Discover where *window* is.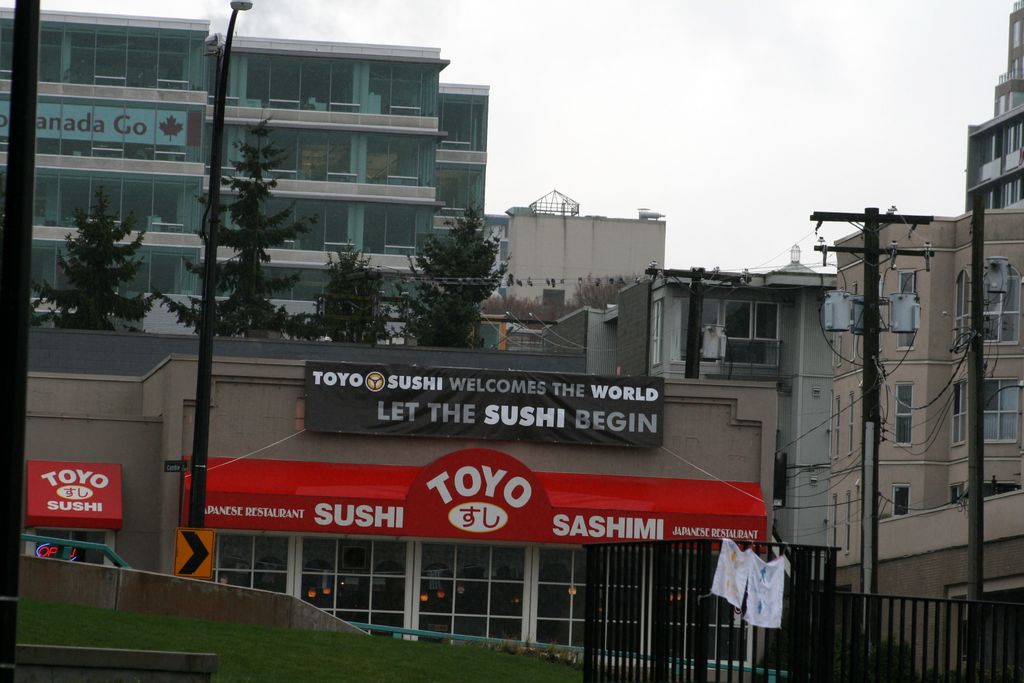
Discovered at l=1007, t=94, r=1023, b=110.
